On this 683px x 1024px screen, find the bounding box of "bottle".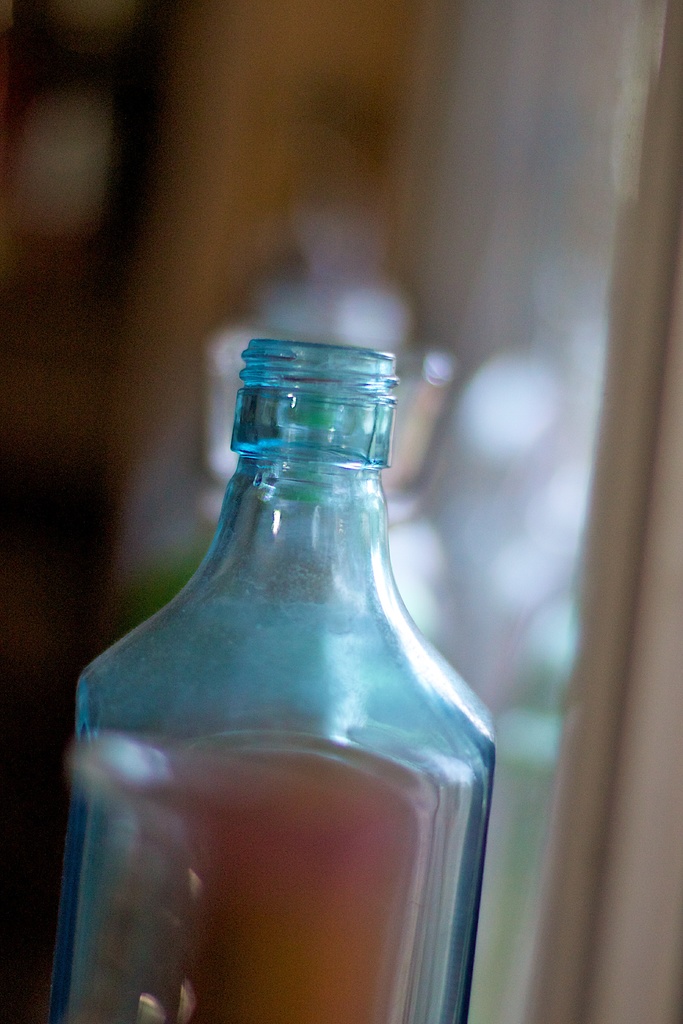
Bounding box: rect(36, 349, 503, 1023).
